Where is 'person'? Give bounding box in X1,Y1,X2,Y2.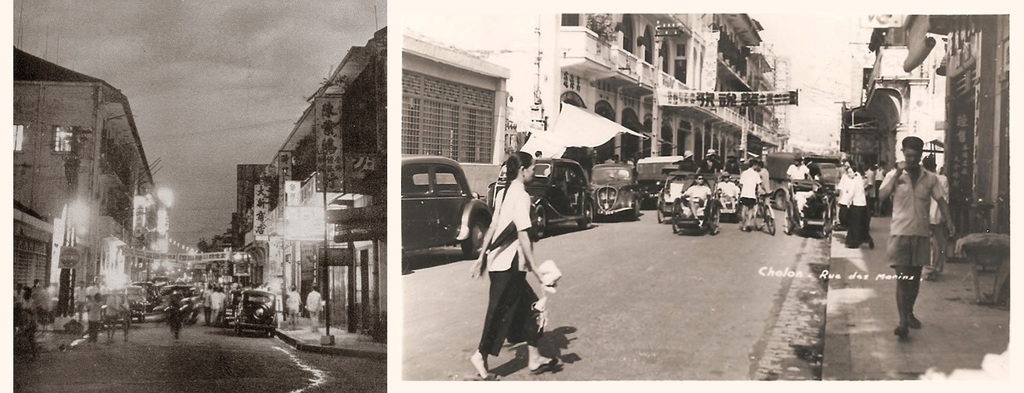
846,167,872,253.
